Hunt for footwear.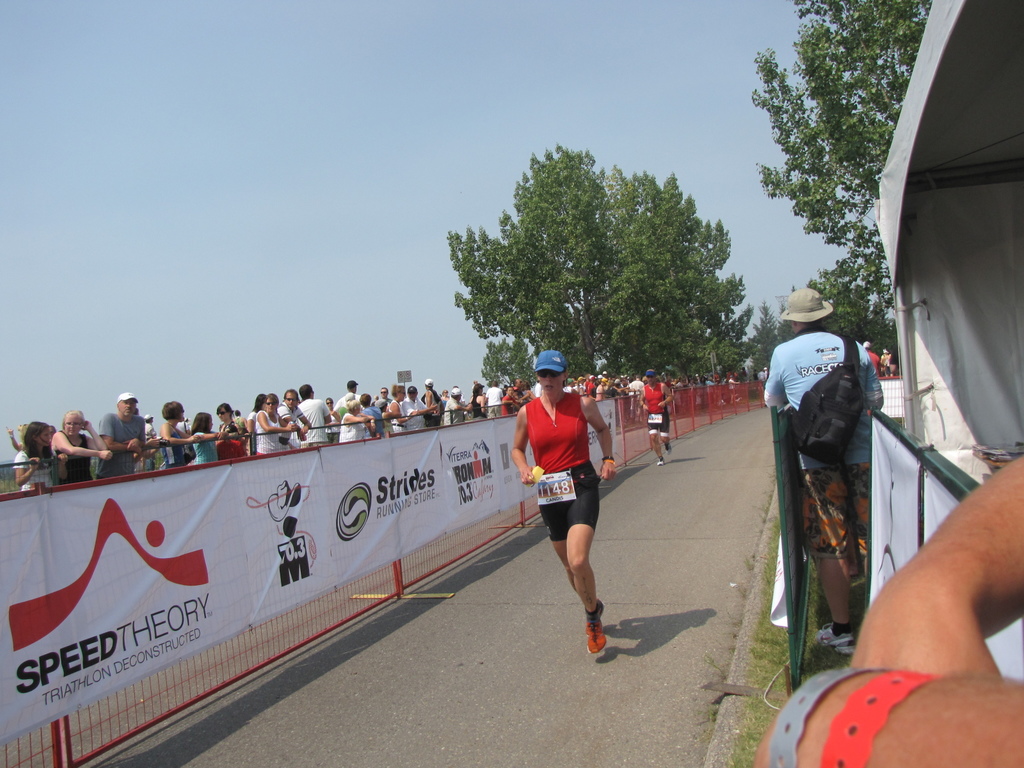
Hunted down at (664,442,673,455).
